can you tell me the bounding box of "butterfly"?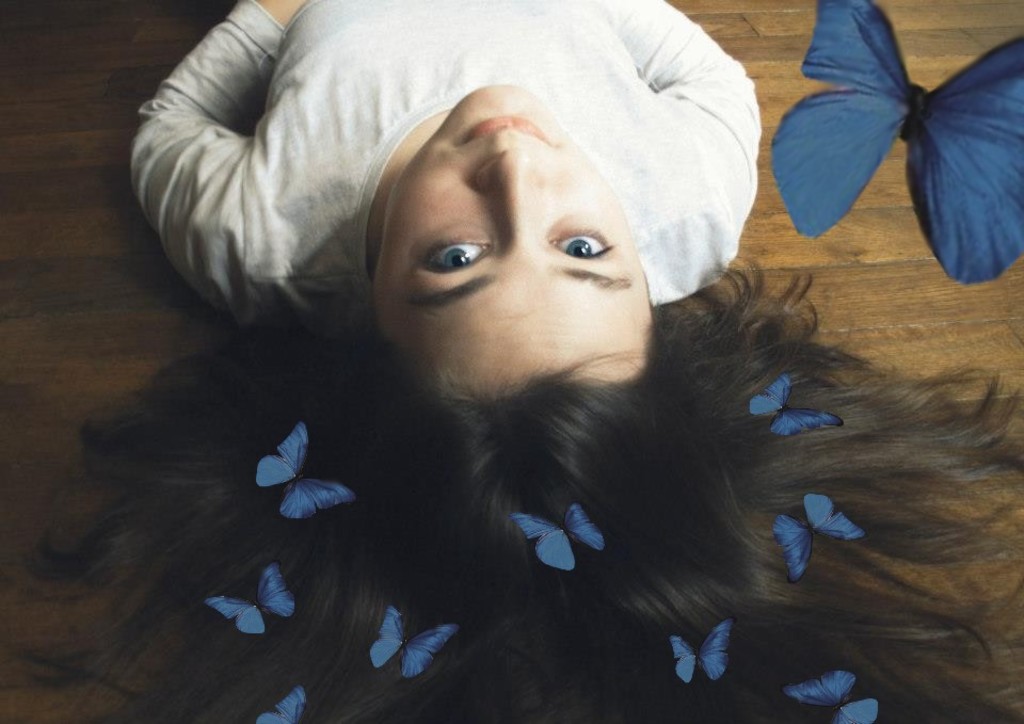
bbox=[670, 621, 732, 688].
